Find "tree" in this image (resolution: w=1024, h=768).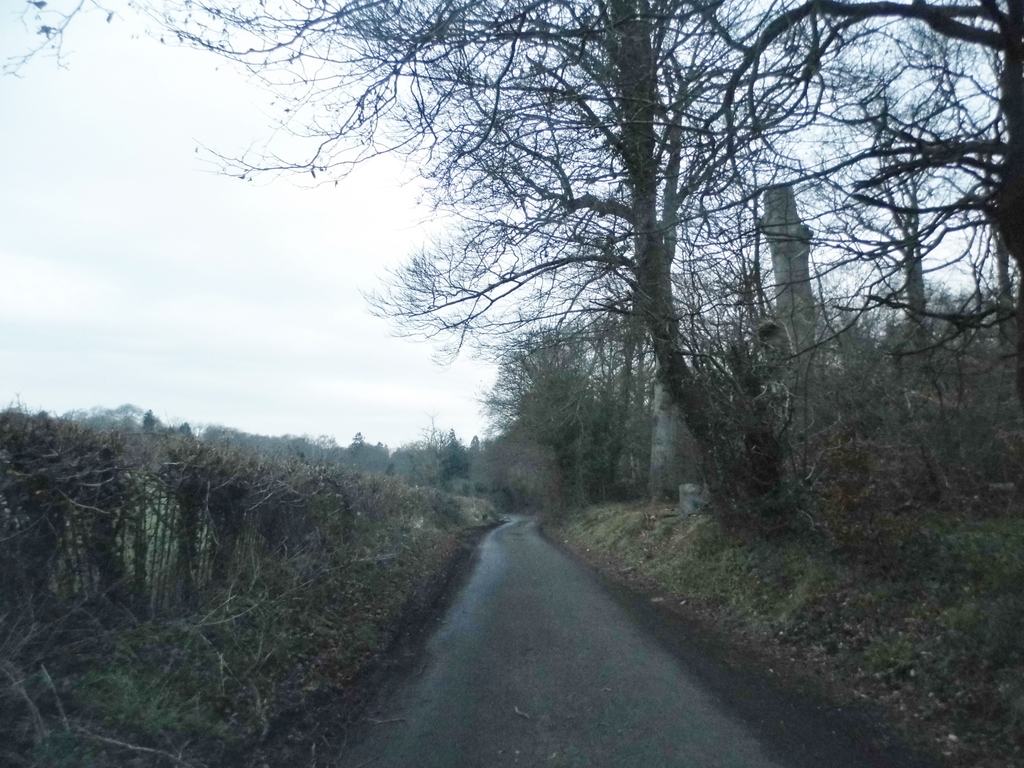
BBox(0, 0, 1023, 535).
